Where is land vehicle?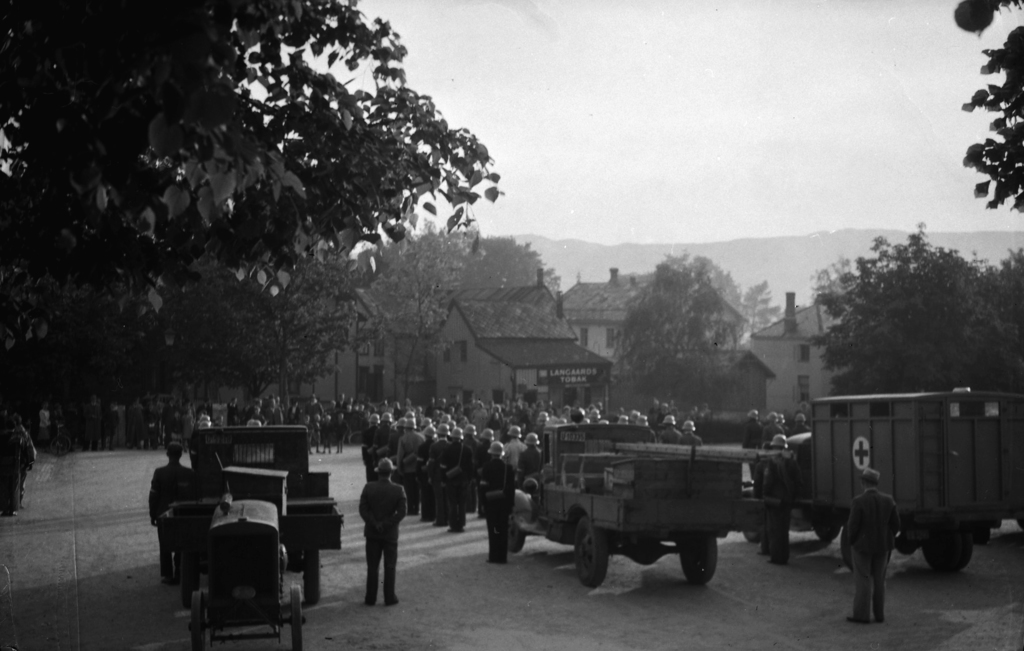
493, 409, 831, 597.
